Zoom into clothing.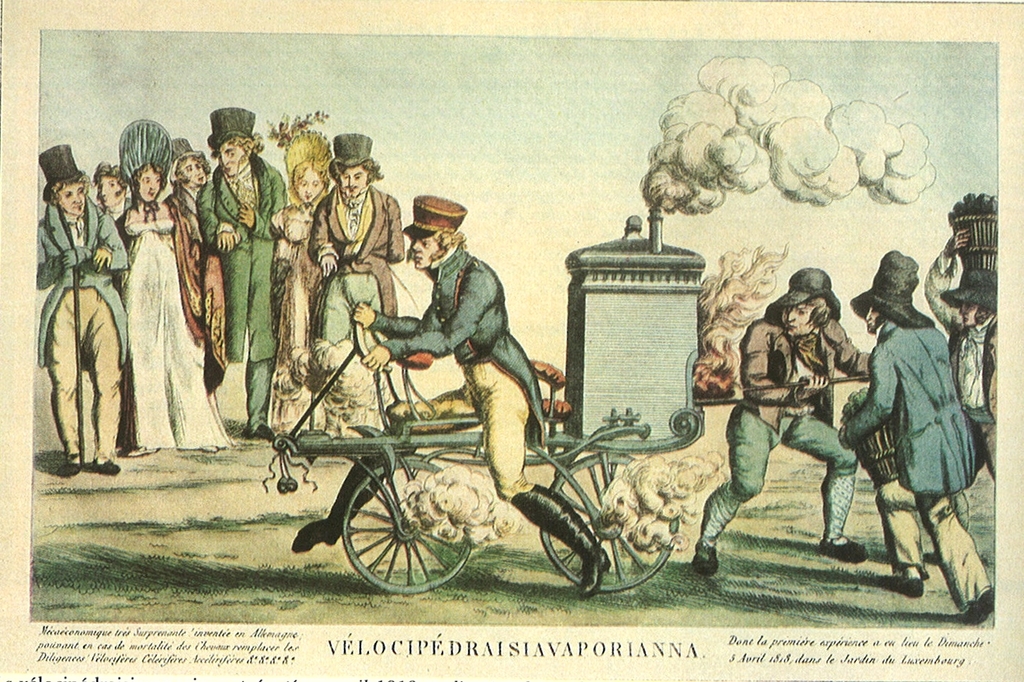
Zoom target: left=123, top=197, right=230, bottom=452.
